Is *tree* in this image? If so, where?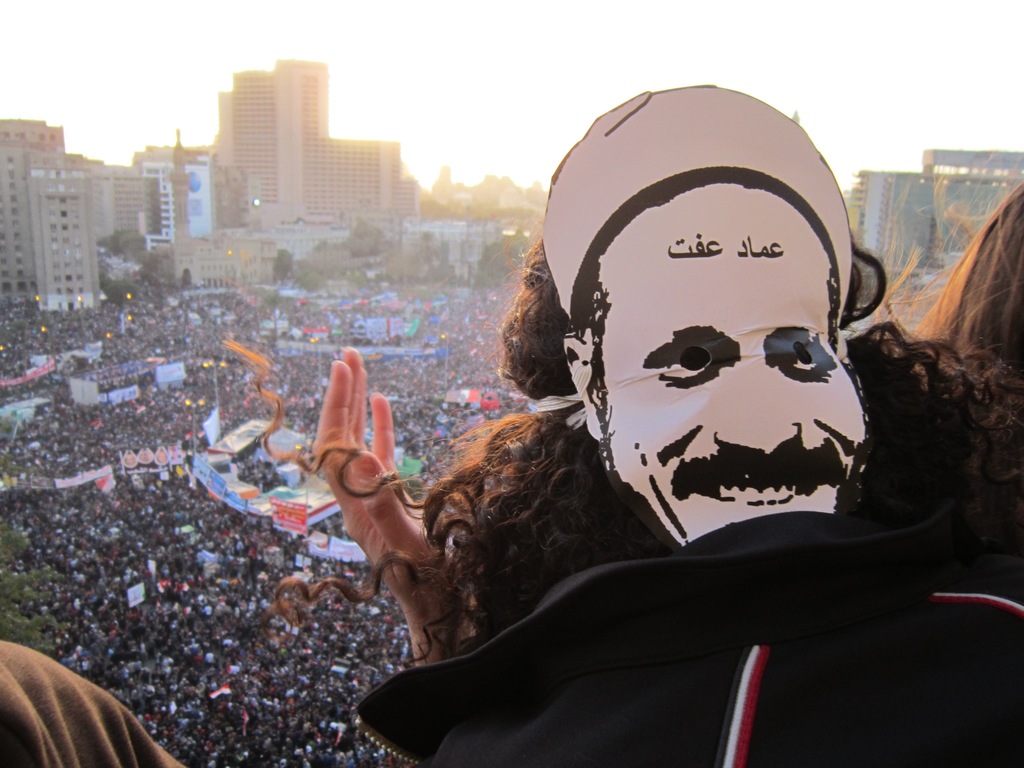
Yes, at <bbox>104, 226, 163, 283</bbox>.
